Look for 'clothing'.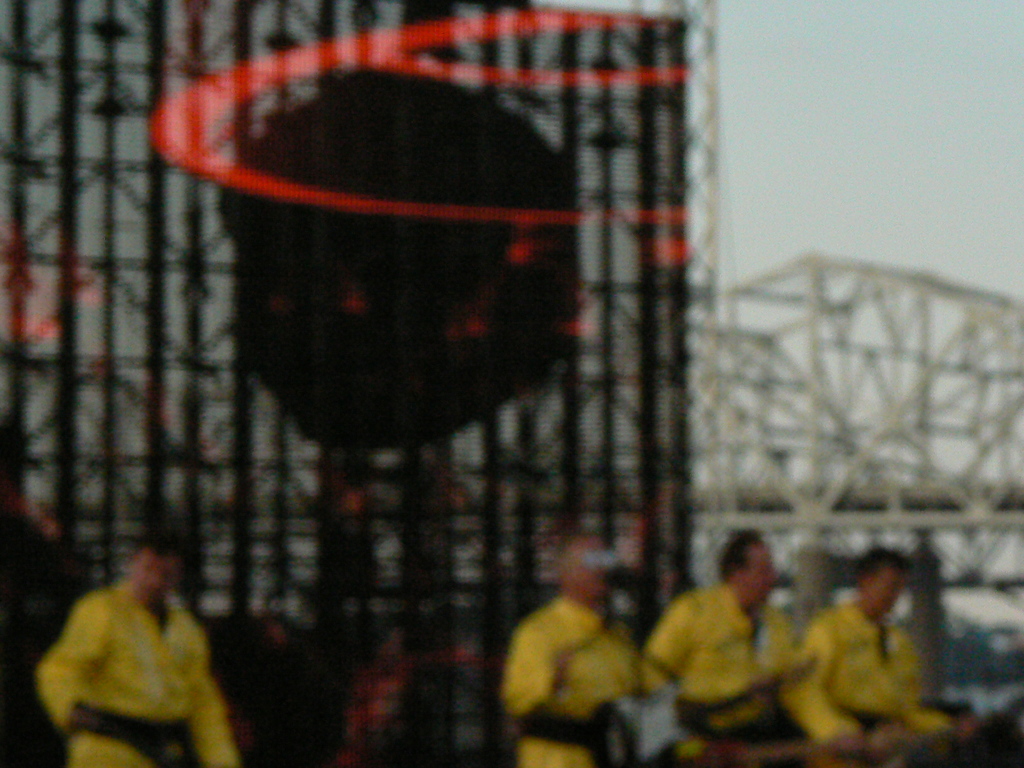
Found: (x1=29, y1=584, x2=243, y2=767).
